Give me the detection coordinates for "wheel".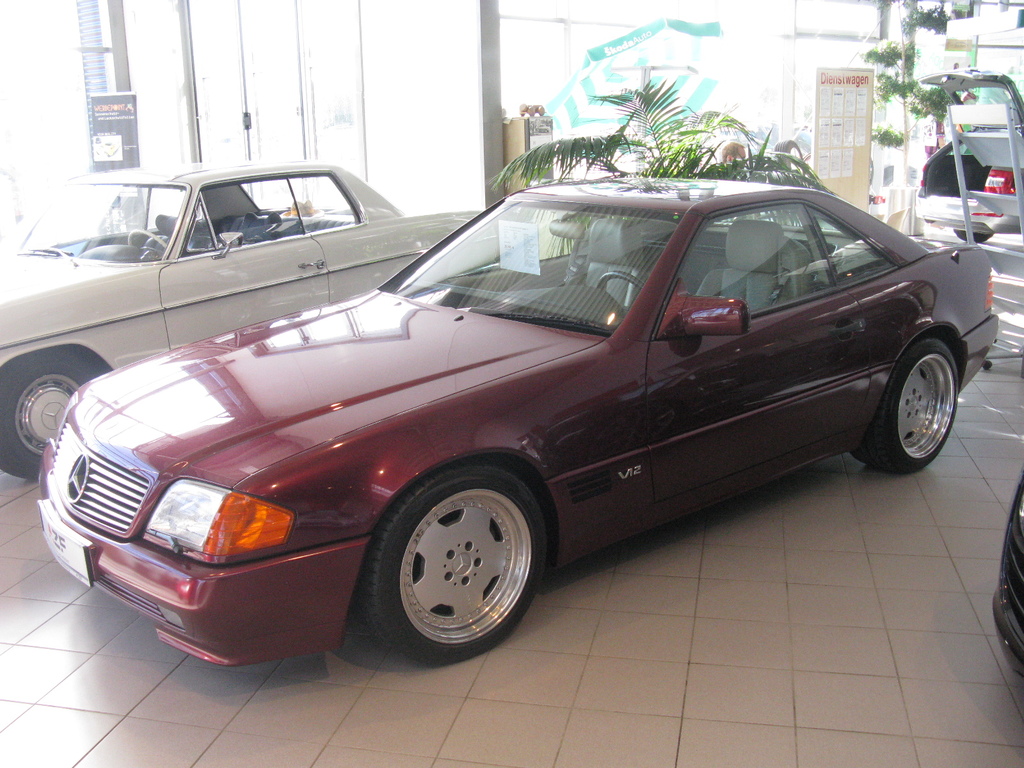
{"left": 849, "top": 332, "right": 960, "bottom": 474}.
